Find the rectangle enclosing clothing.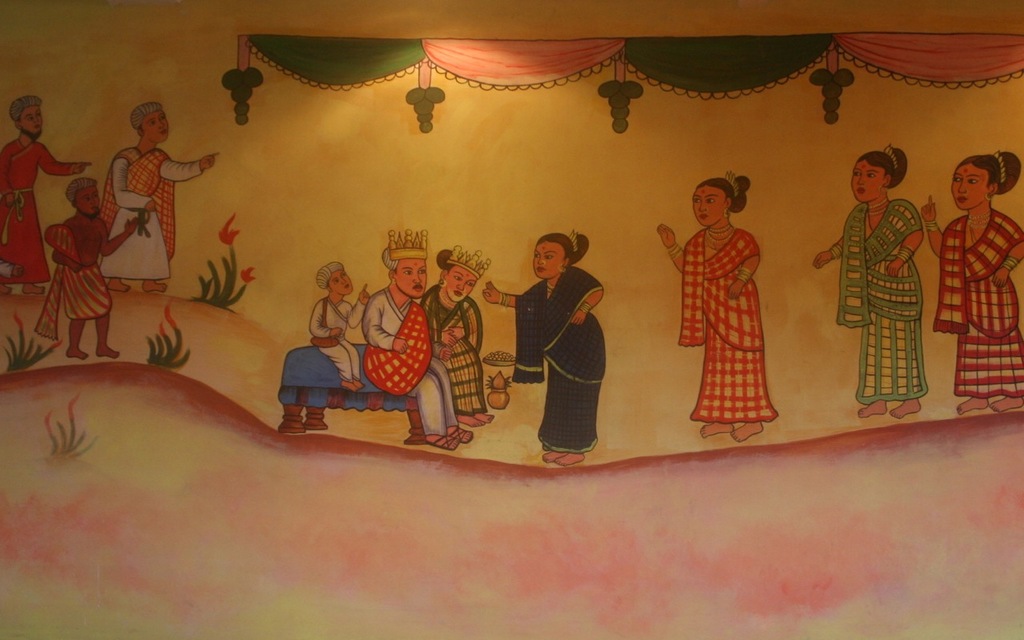
crop(514, 261, 606, 460).
